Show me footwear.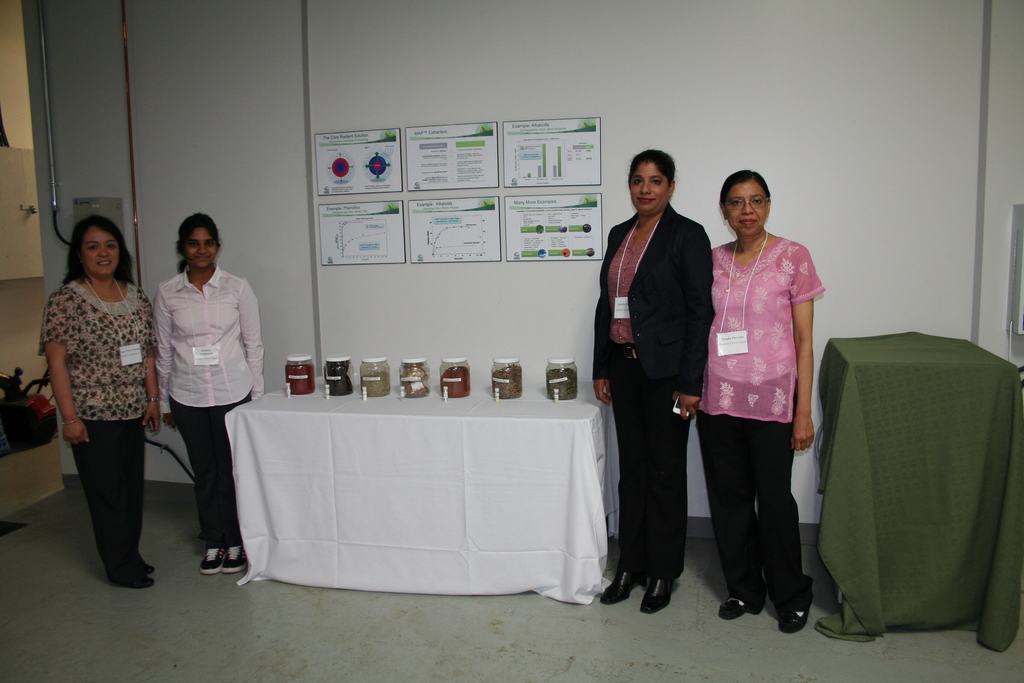
footwear is here: x1=777, y1=589, x2=831, y2=634.
